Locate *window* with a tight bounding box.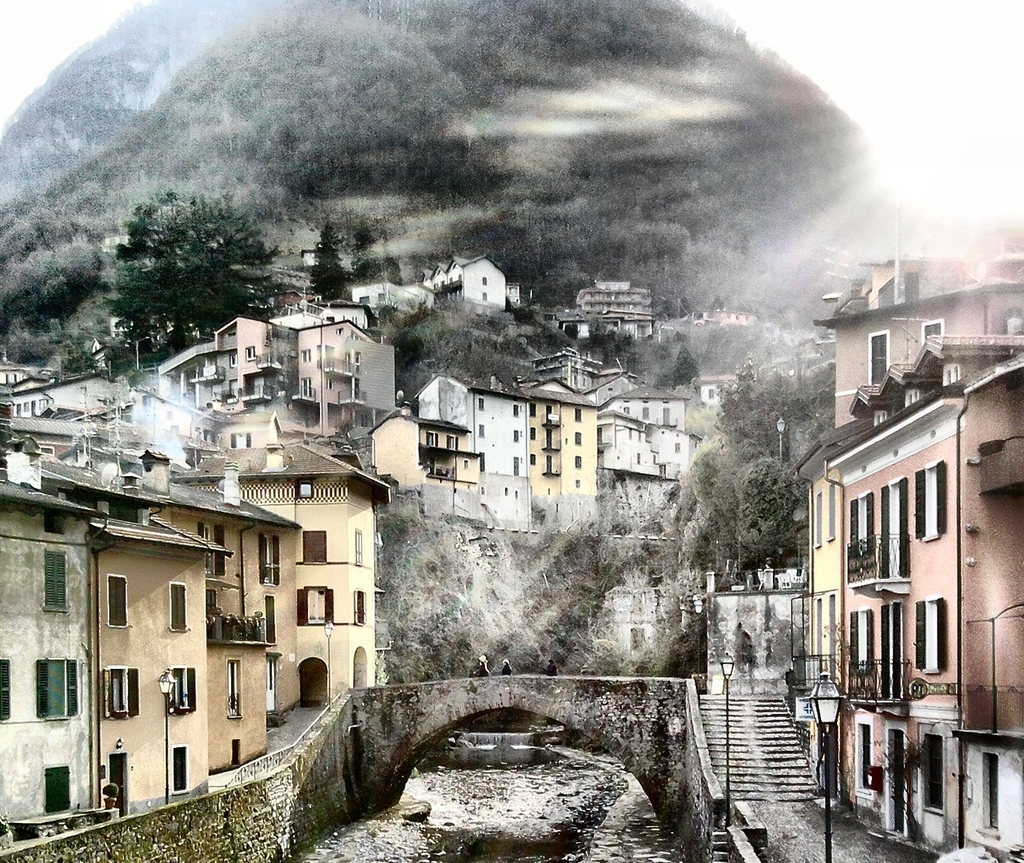
detection(635, 457, 641, 464).
